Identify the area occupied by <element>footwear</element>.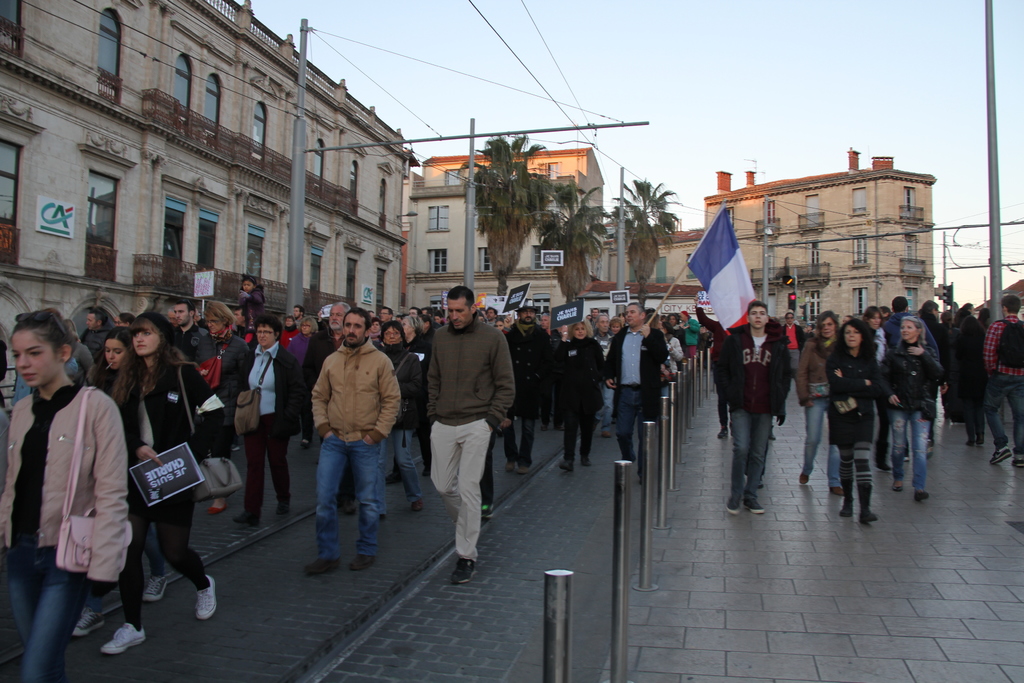
Area: (x1=480, y1=498, x2=500, y2=520).
